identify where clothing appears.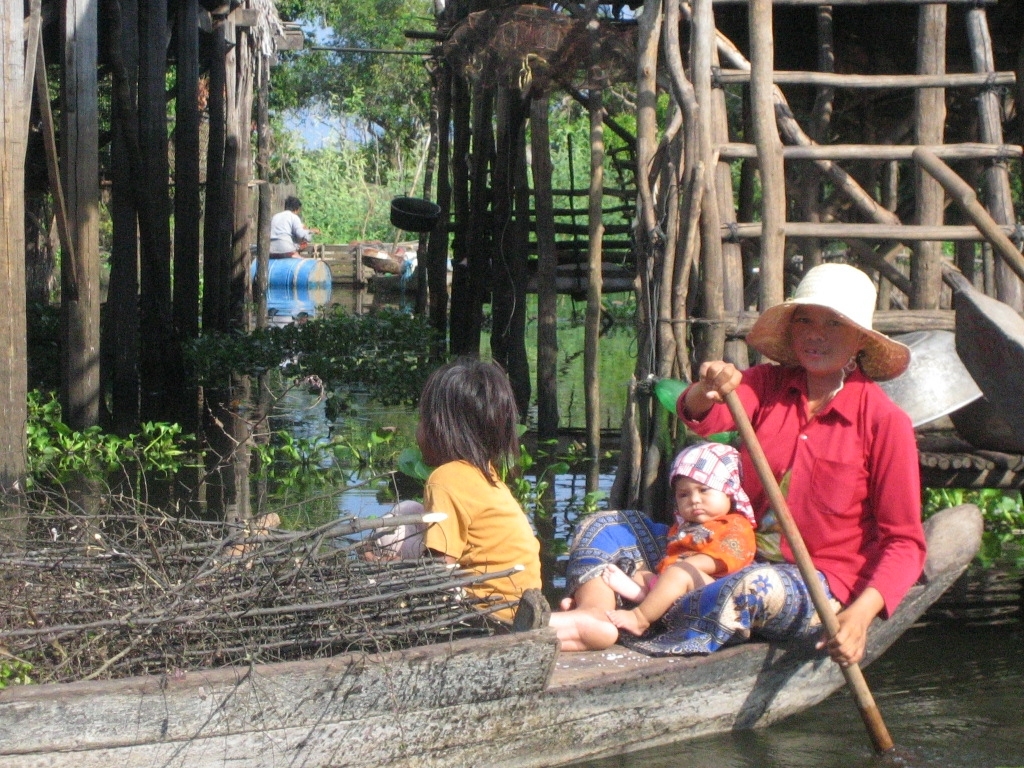
Appears at rect(266, 210, 307, 264).
